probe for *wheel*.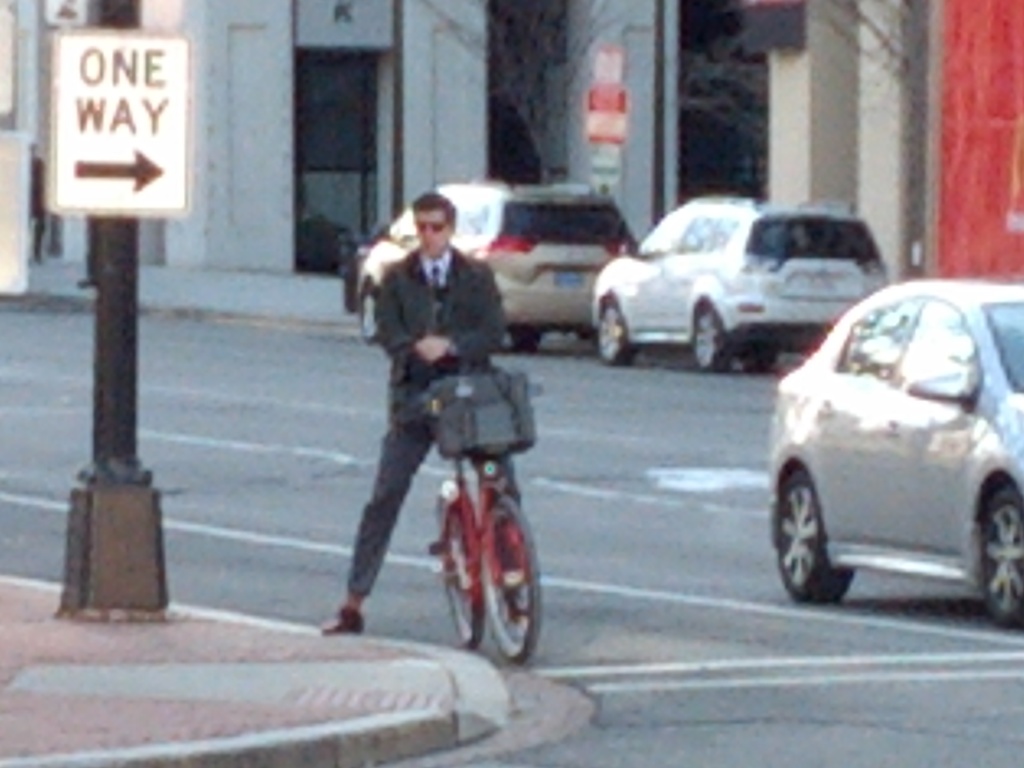
Probe result: crop(513, 323, 544, 352).
